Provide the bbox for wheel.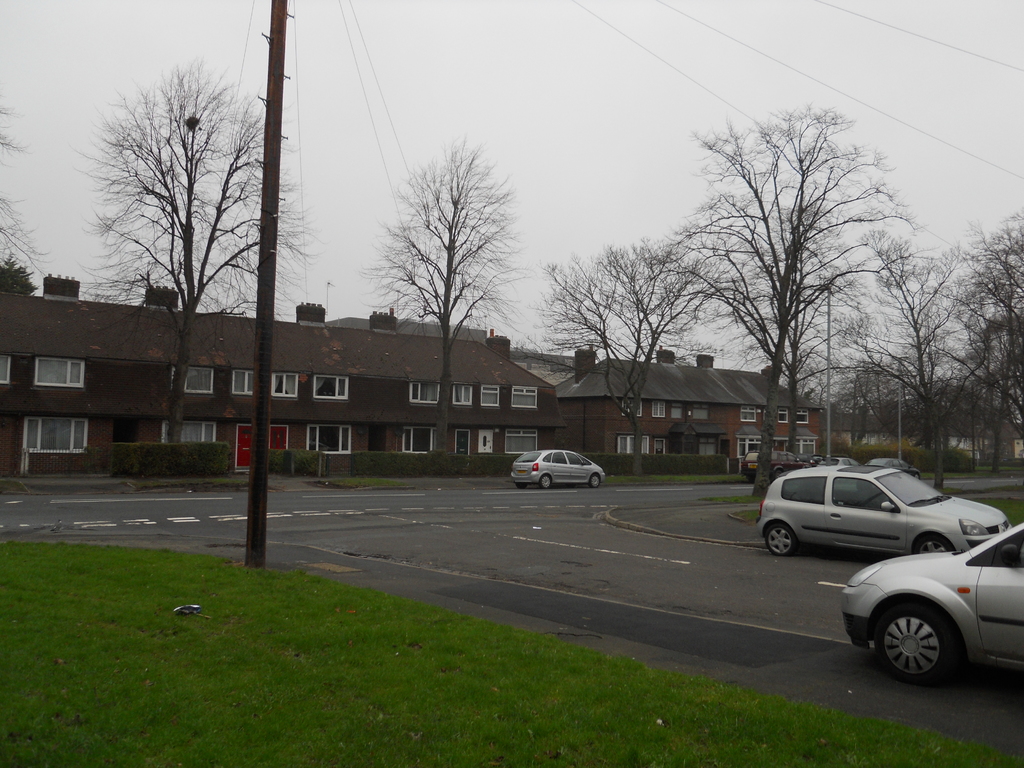
bbox=[589, 474, 599, 490].
